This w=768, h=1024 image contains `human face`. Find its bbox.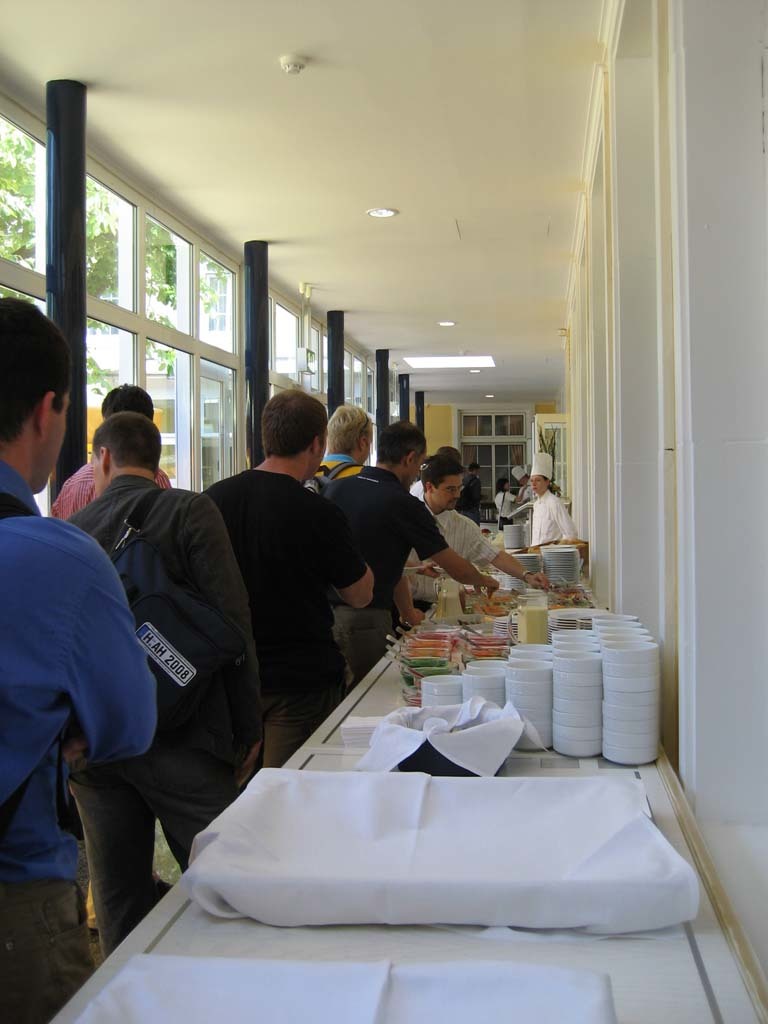
rect(433, 474, 462, 509).
